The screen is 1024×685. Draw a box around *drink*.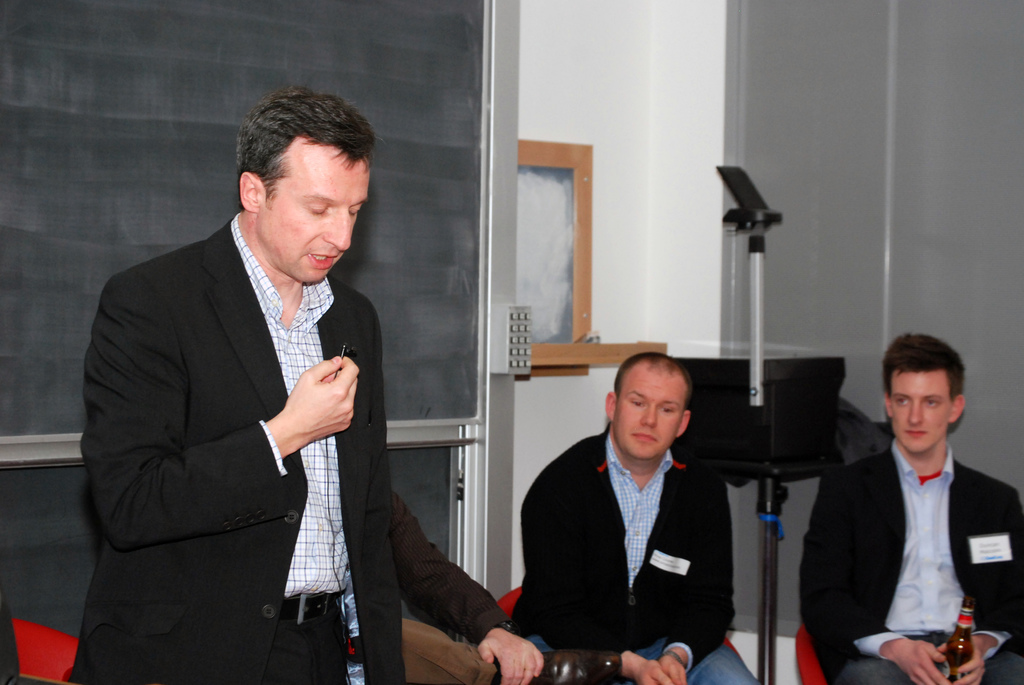
(940, 597, 978, 680).
